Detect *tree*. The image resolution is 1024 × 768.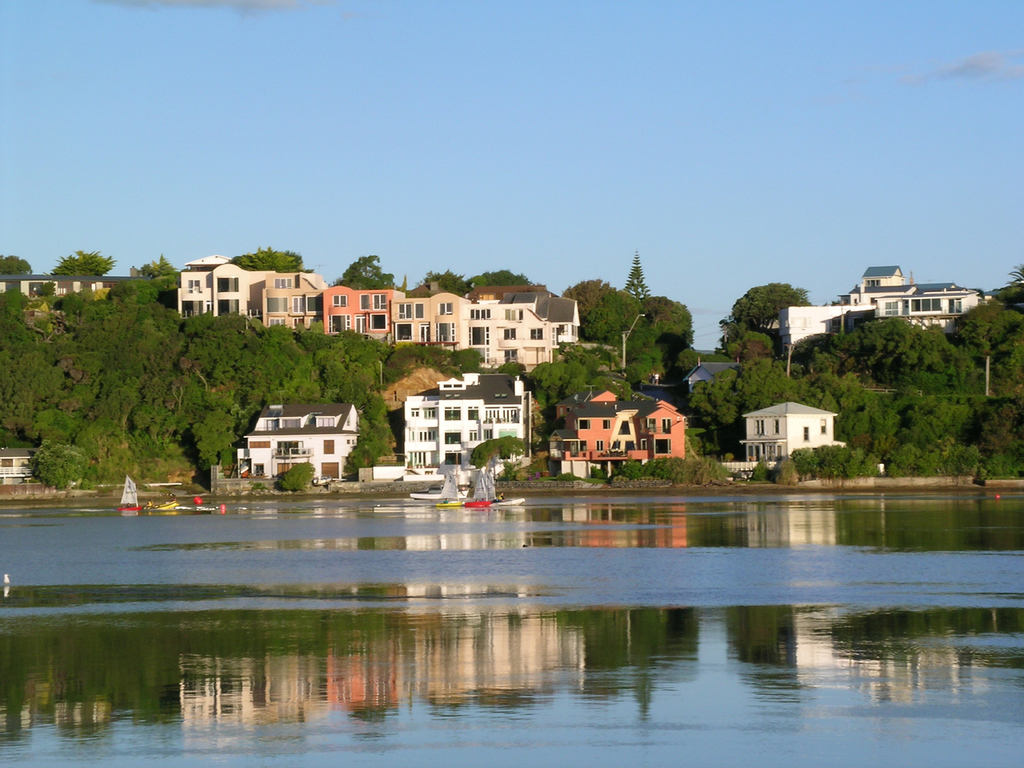
bbox=(1006, 262, 1023, 288).
